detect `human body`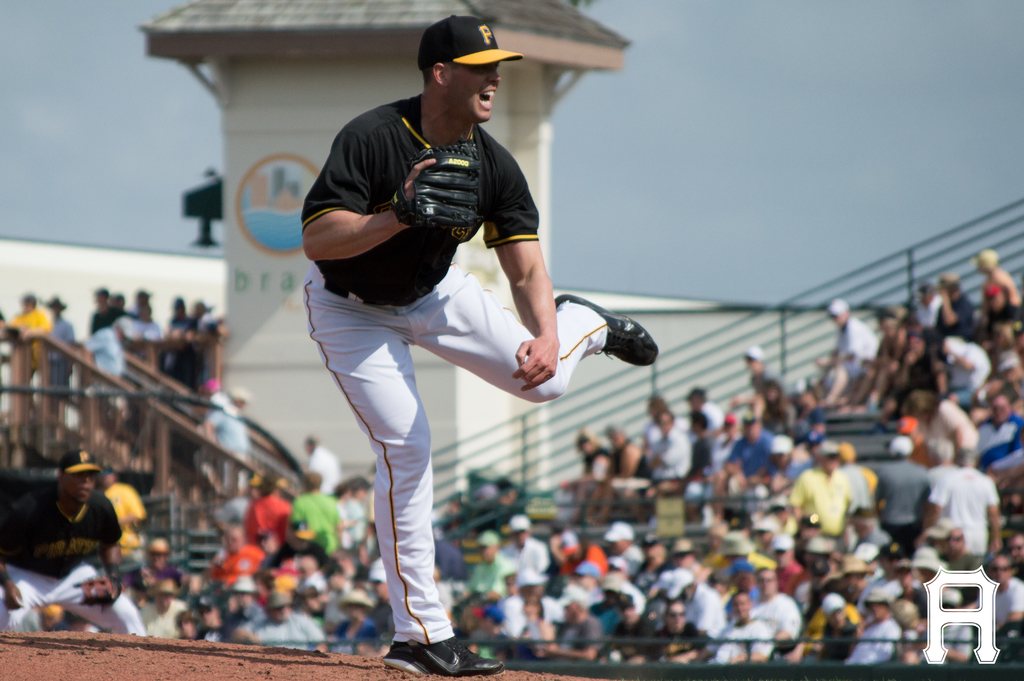
[x1=649, y1=404, x2=687, y2=485]
